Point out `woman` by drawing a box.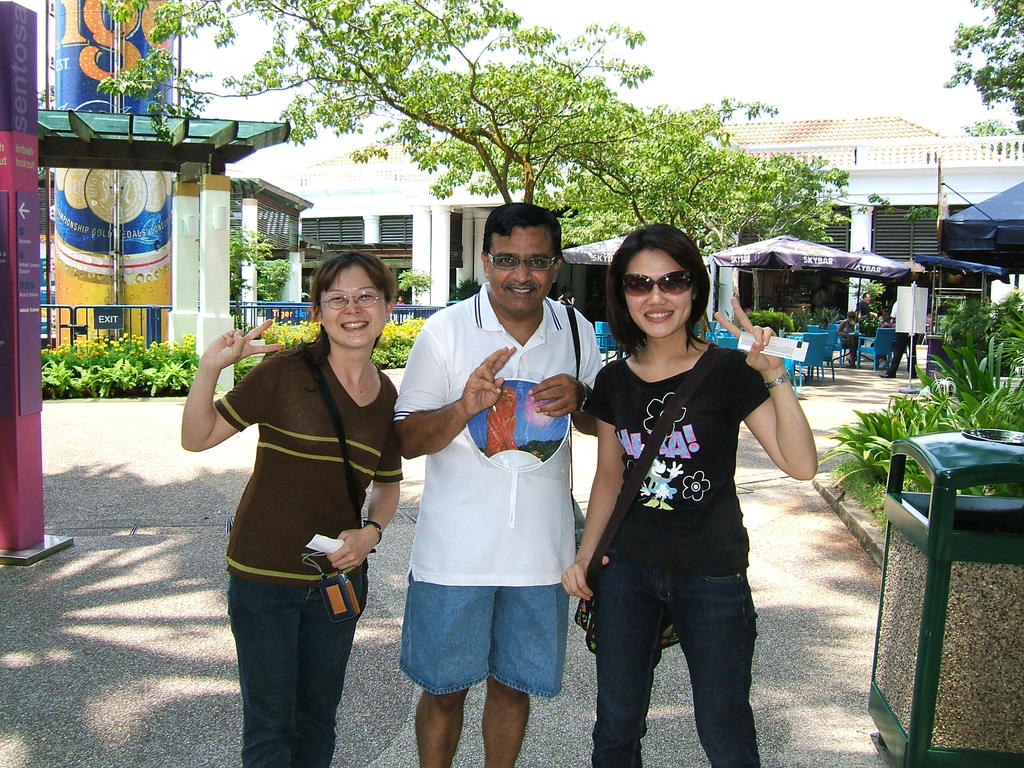
select_region(178, 253, 408, 767).
